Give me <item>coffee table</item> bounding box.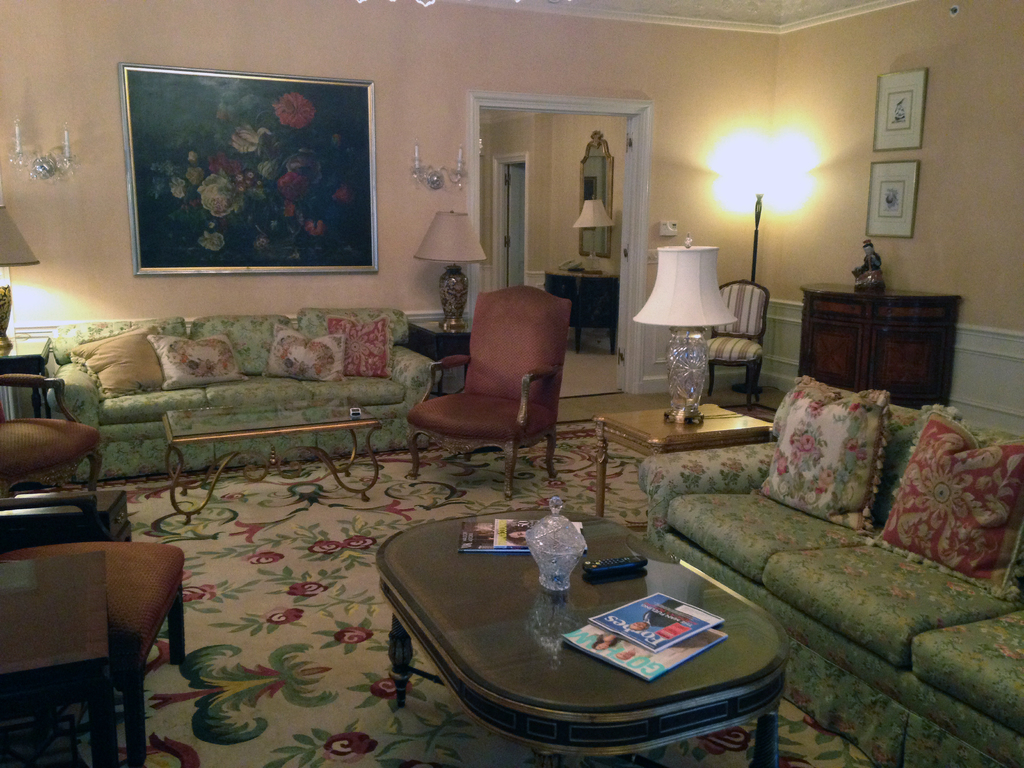
[left=583, top=402, right=769, bottom=512].
